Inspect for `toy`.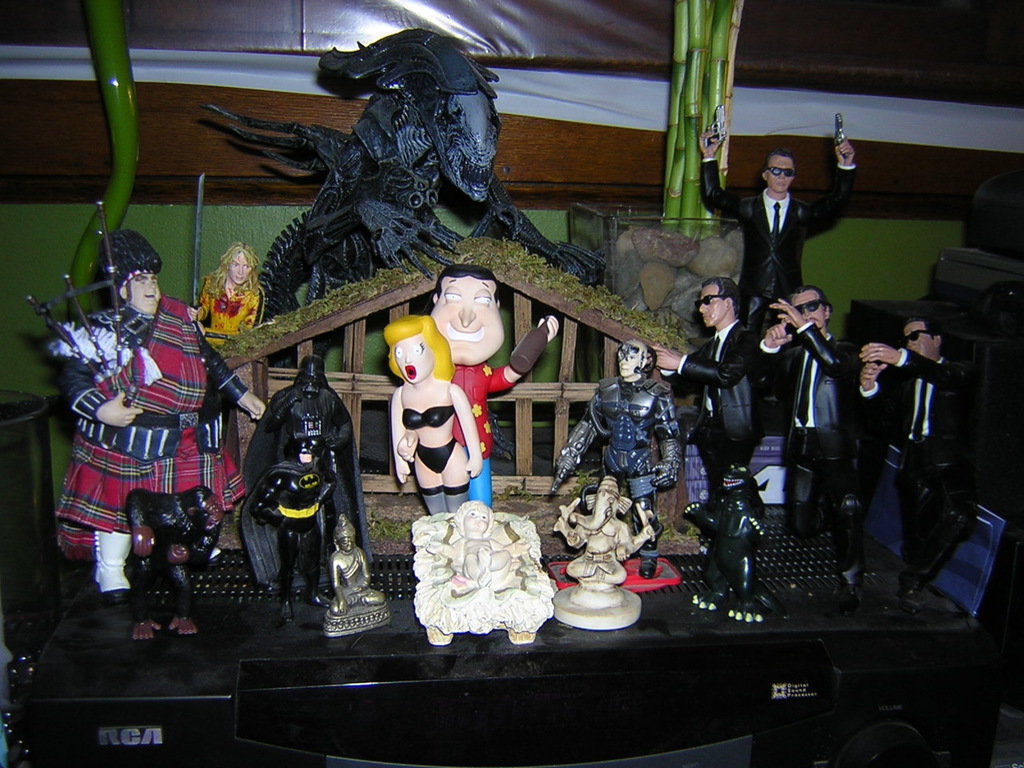
Inspection: 39:232:265:642.
